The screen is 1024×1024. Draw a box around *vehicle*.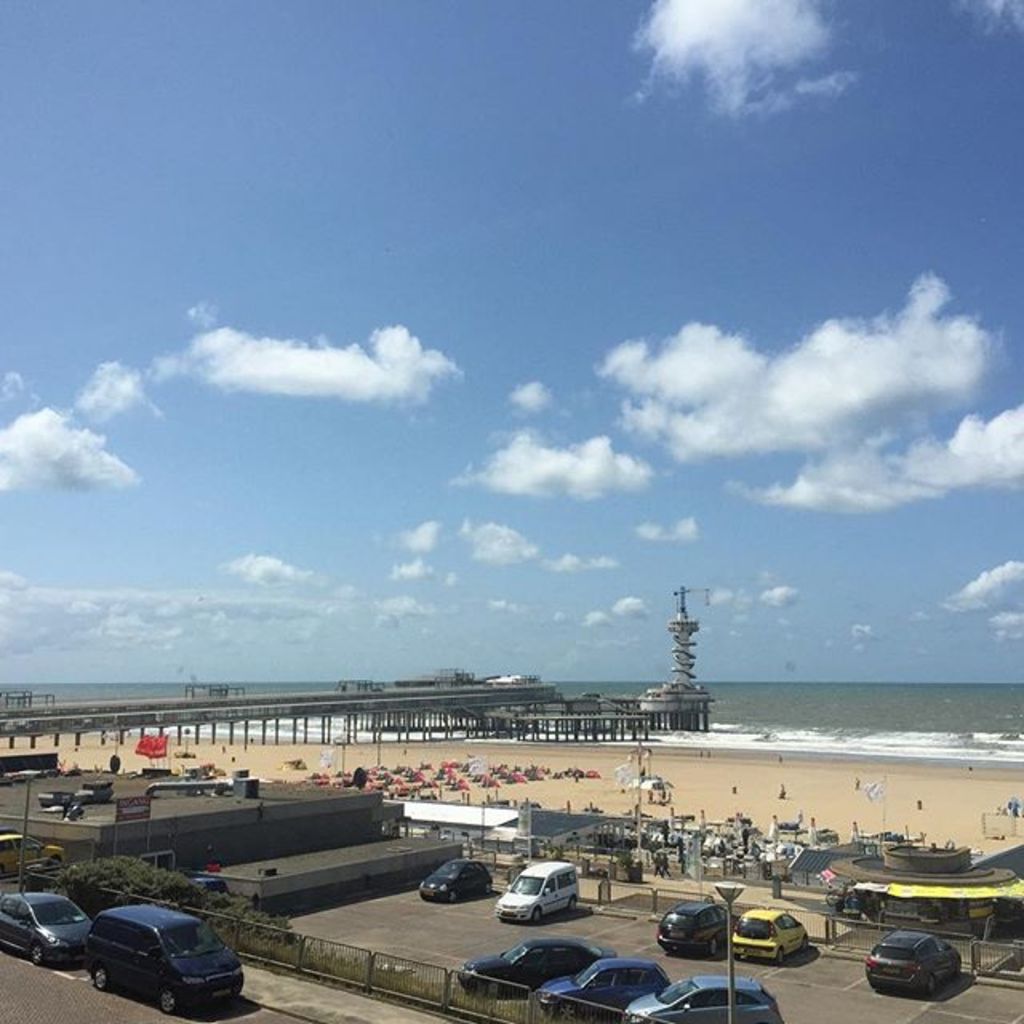
detection(733, 907, 810, 962).
